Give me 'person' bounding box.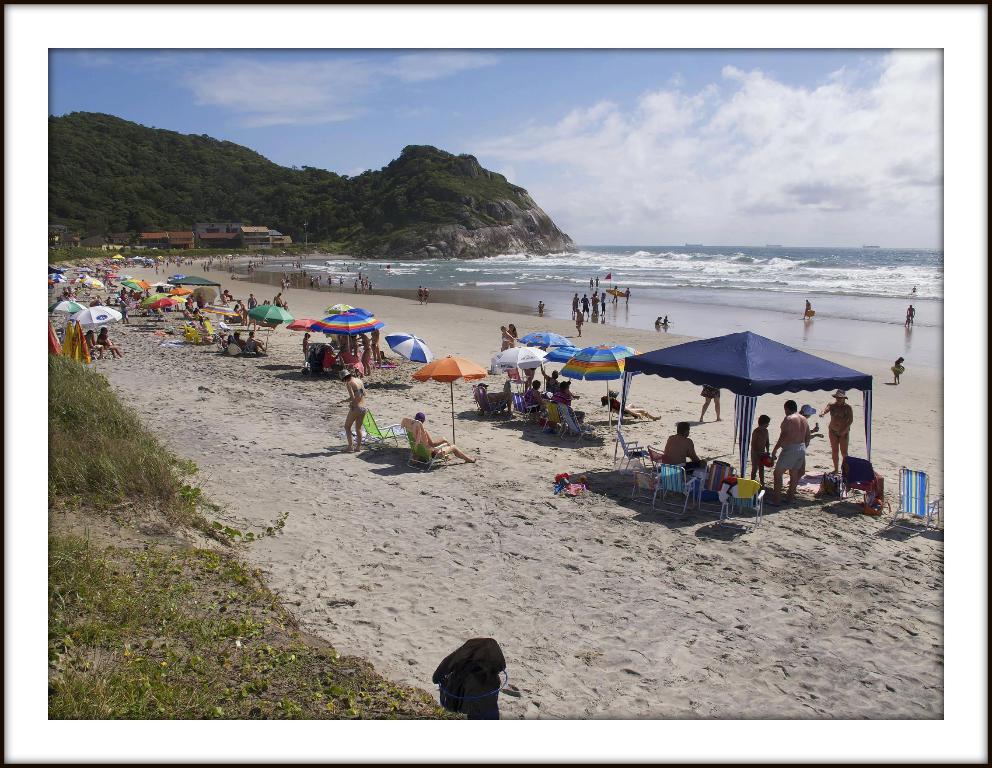
[left=536, top=300, right=539, bottom=315].
